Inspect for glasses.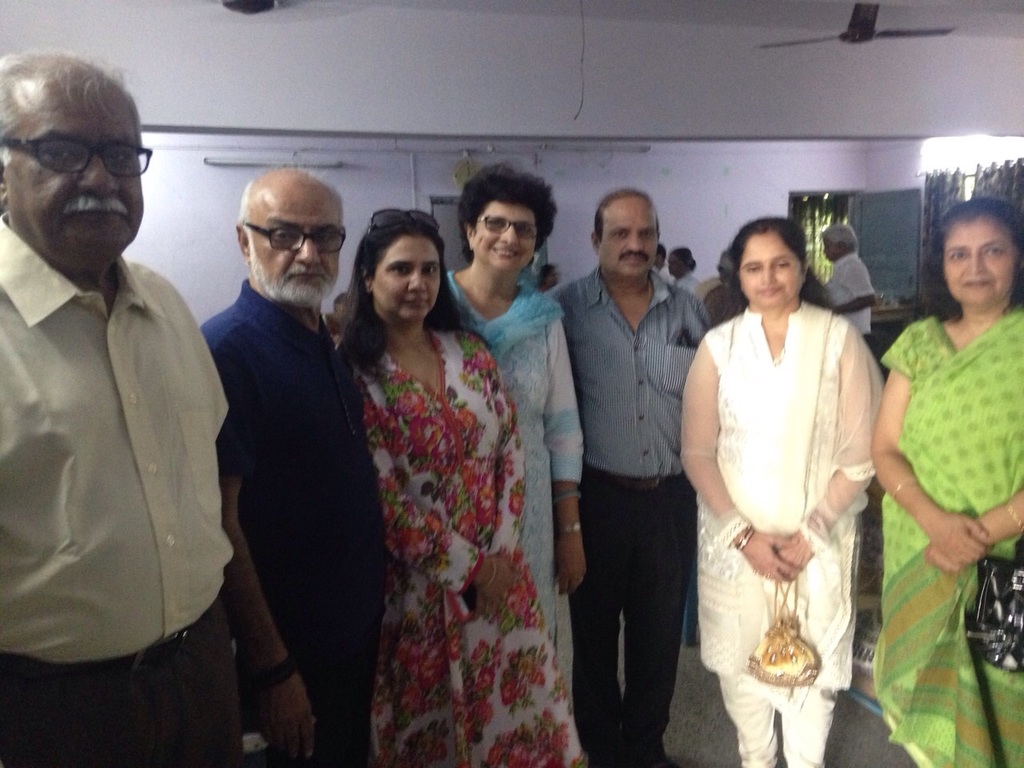
Inspection: 2 138 151 182.
